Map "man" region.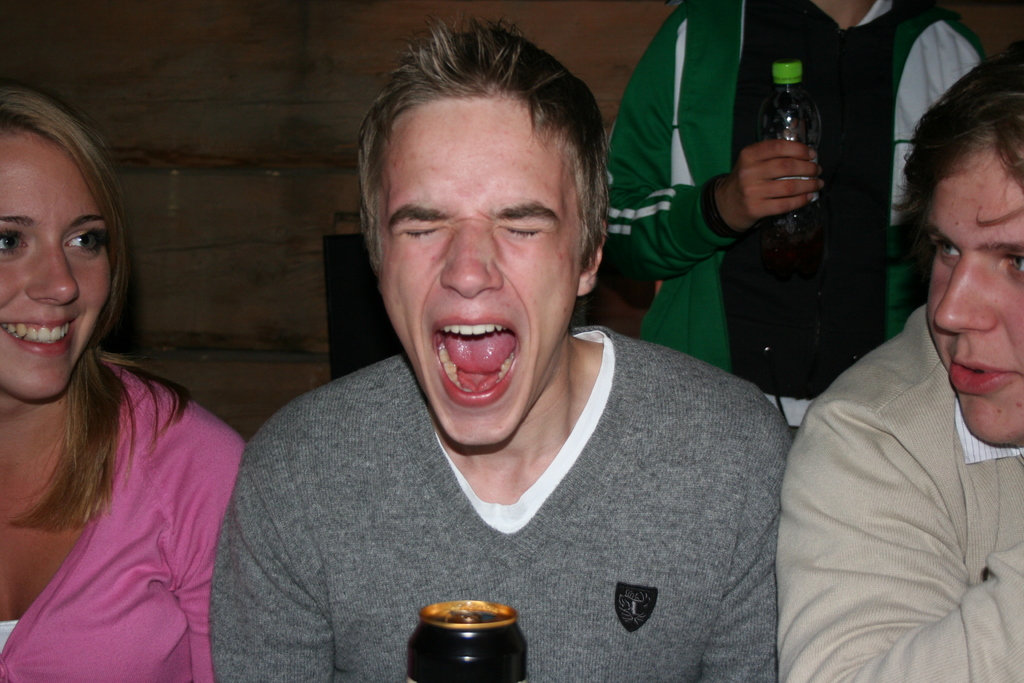
Mapped to [207, 4, 792, 682].
